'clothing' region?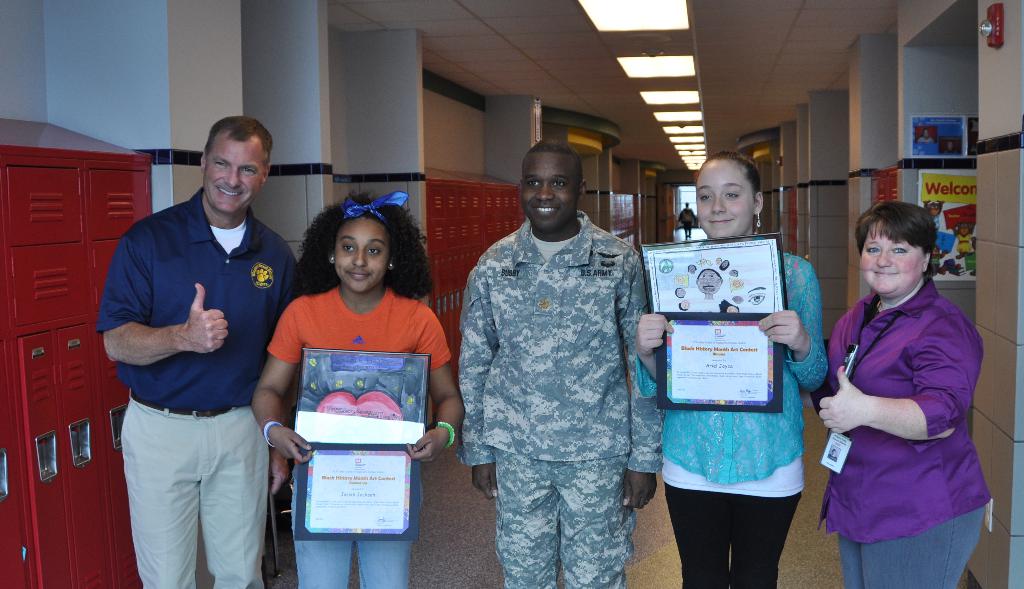
<box>633,245,833,588</box>
